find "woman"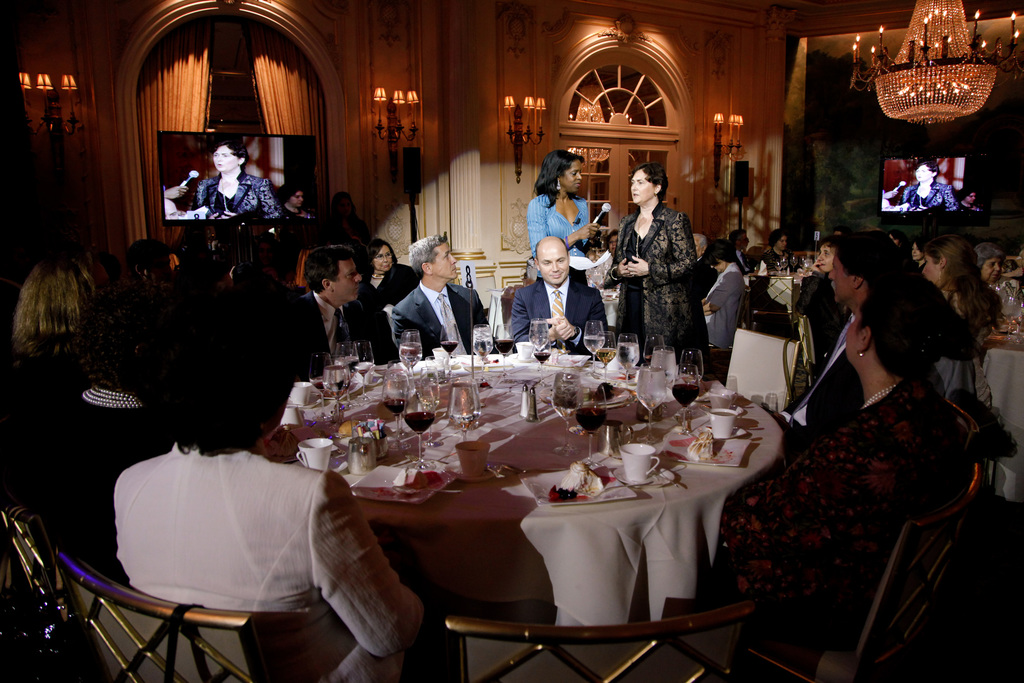
crop(954, 188, 977, 209)
